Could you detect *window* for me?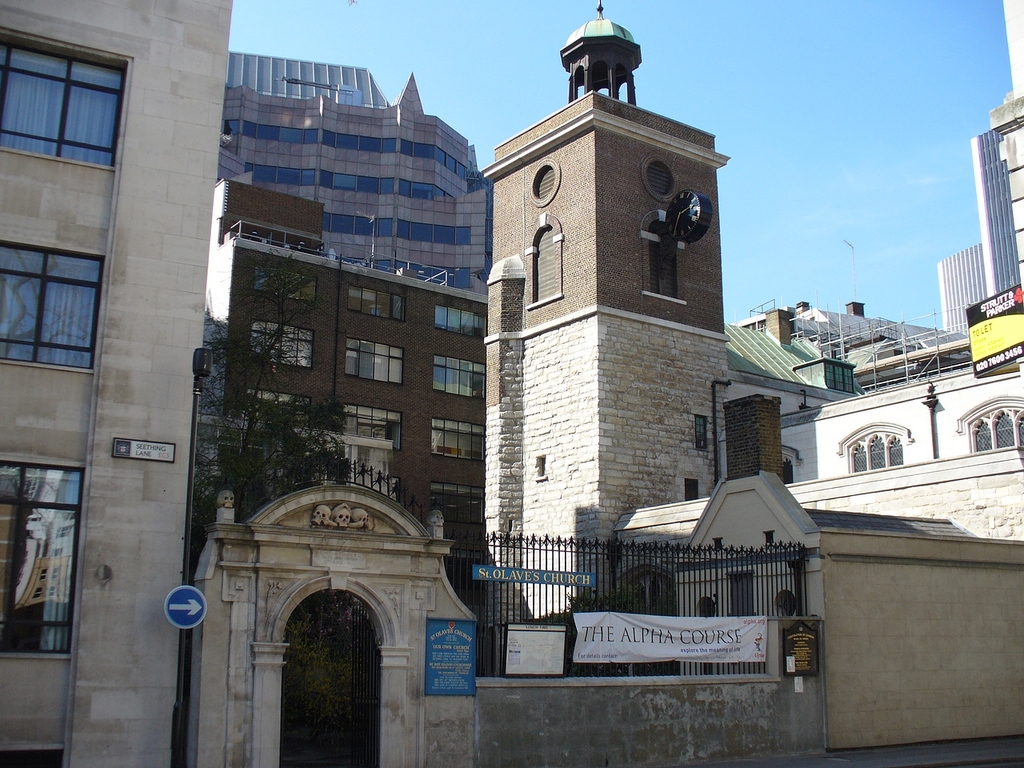
Detection result: 431/415/486/461.
